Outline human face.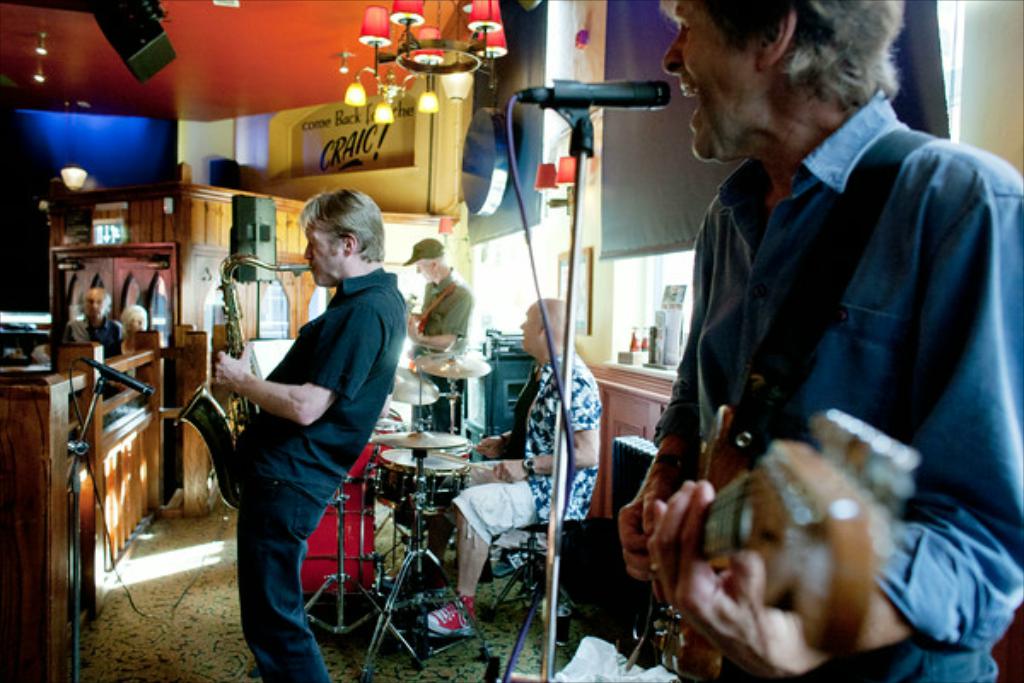
Outline: pyautogui.locateOnScreen(415, 263, 433, 283).
